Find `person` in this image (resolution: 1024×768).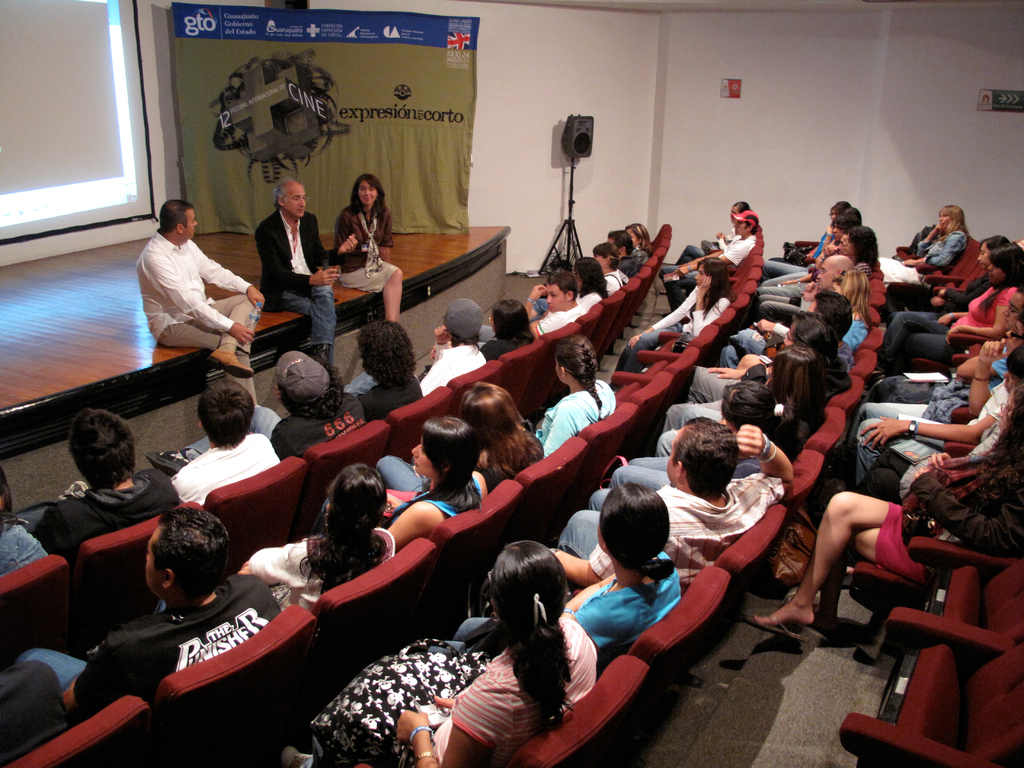
332 169 411 326.
